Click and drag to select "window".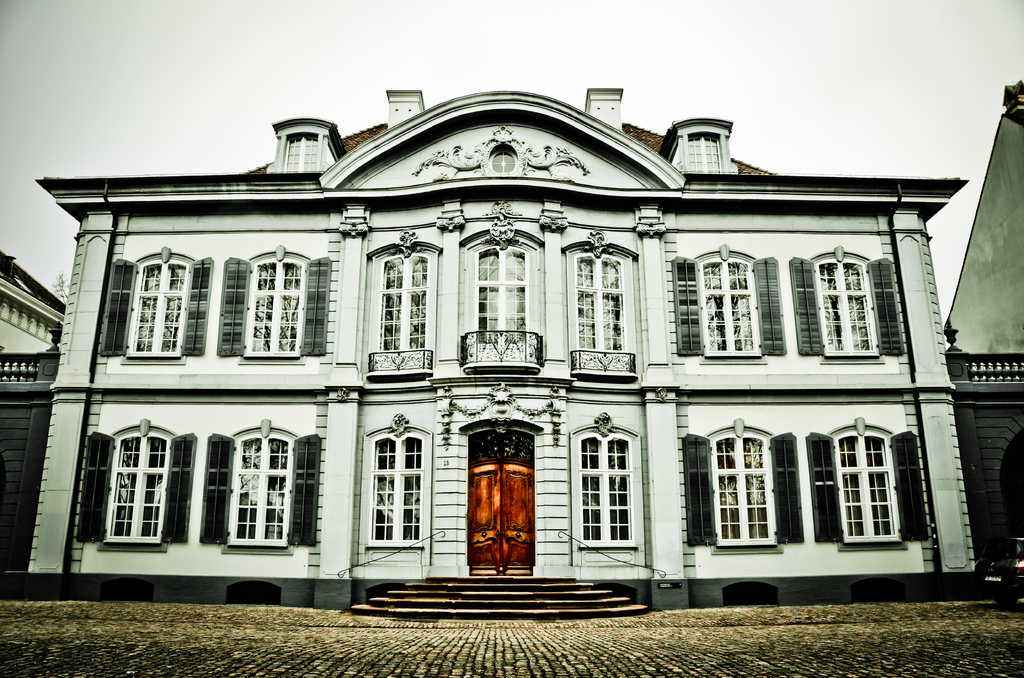
Selection: {"left": 111, "top": 246, "right": 213, "bottom": 363}.
